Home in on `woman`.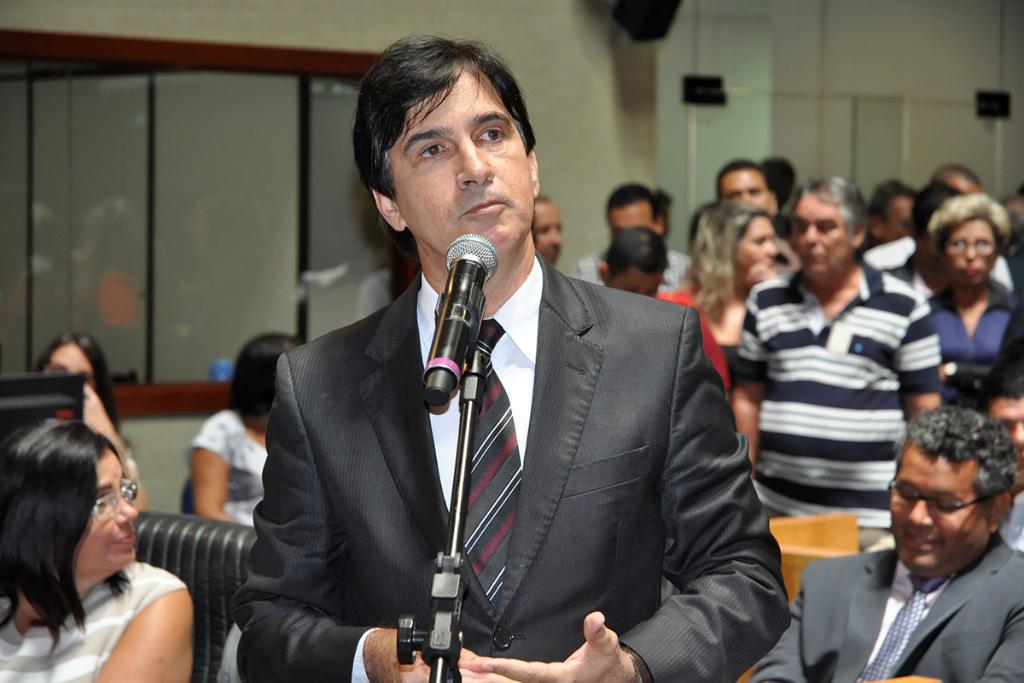
Homed in at BBox(922, 185, 1018, 412).
